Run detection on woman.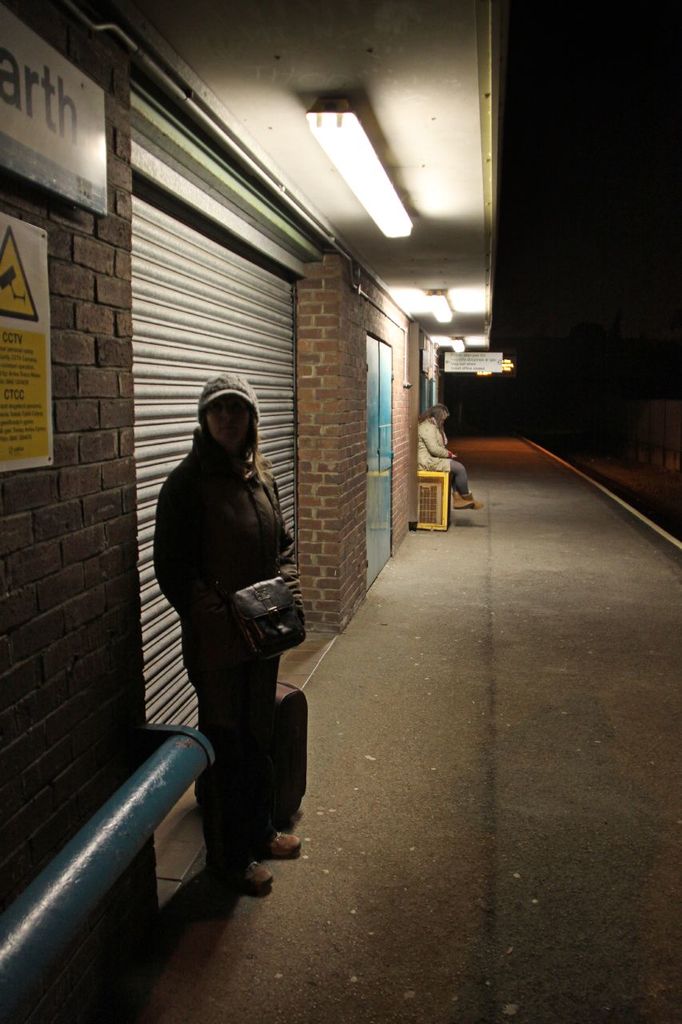
Result: 140,374,289,834.
